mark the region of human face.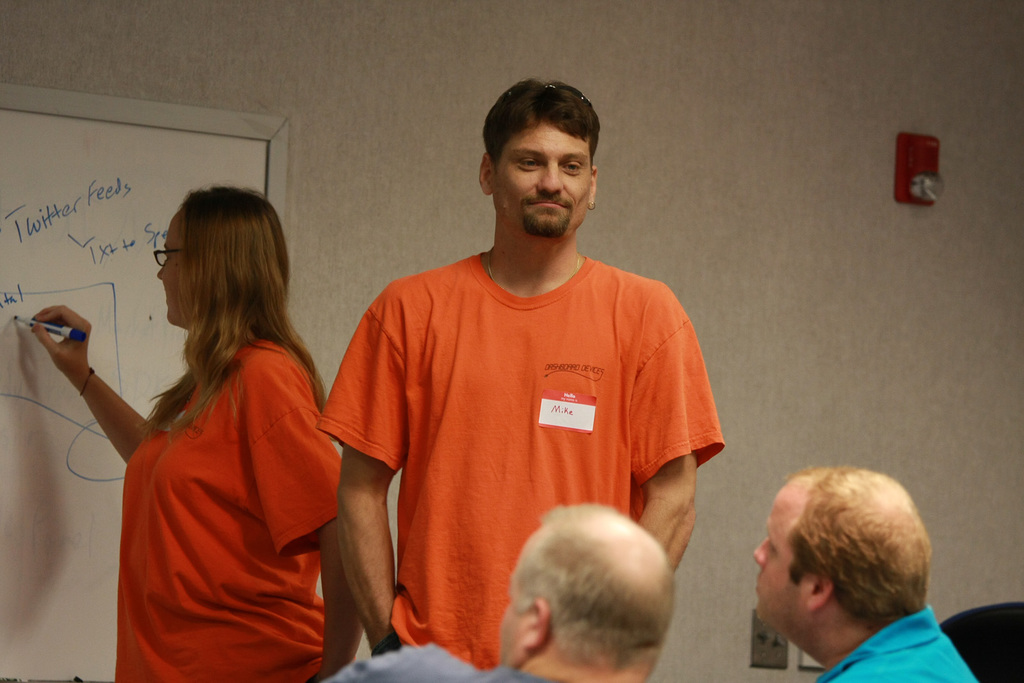
Region: (x1=495, y1=120, x2=591, y2=239).
